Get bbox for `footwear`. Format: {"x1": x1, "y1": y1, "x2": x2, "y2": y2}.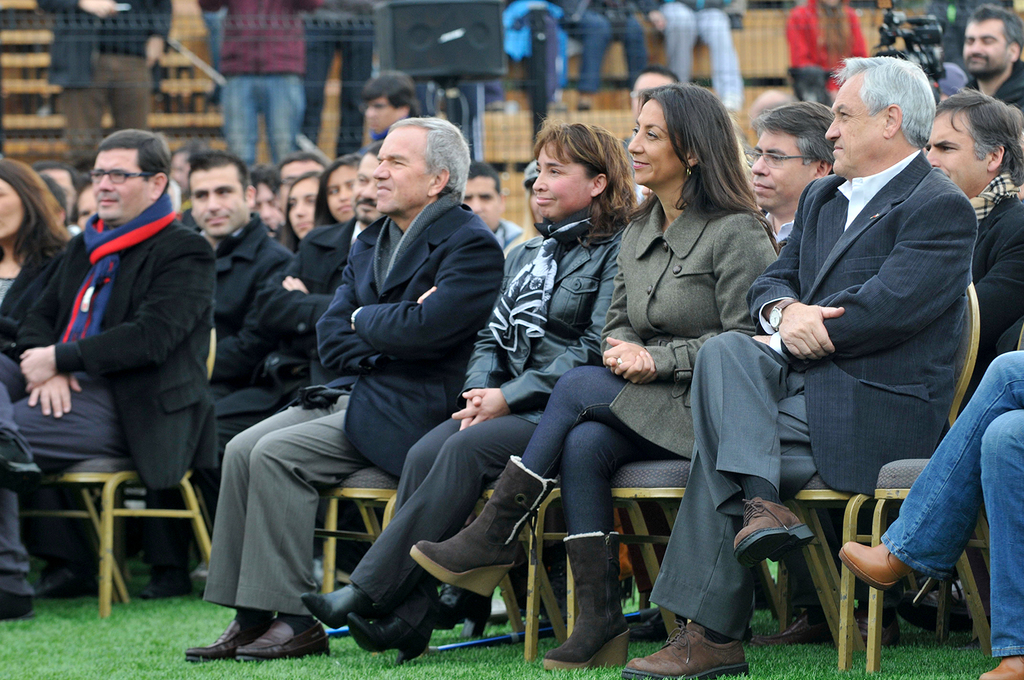
{"x1": 835, "y1": 530, "x2": 949, "y2": 605}.
